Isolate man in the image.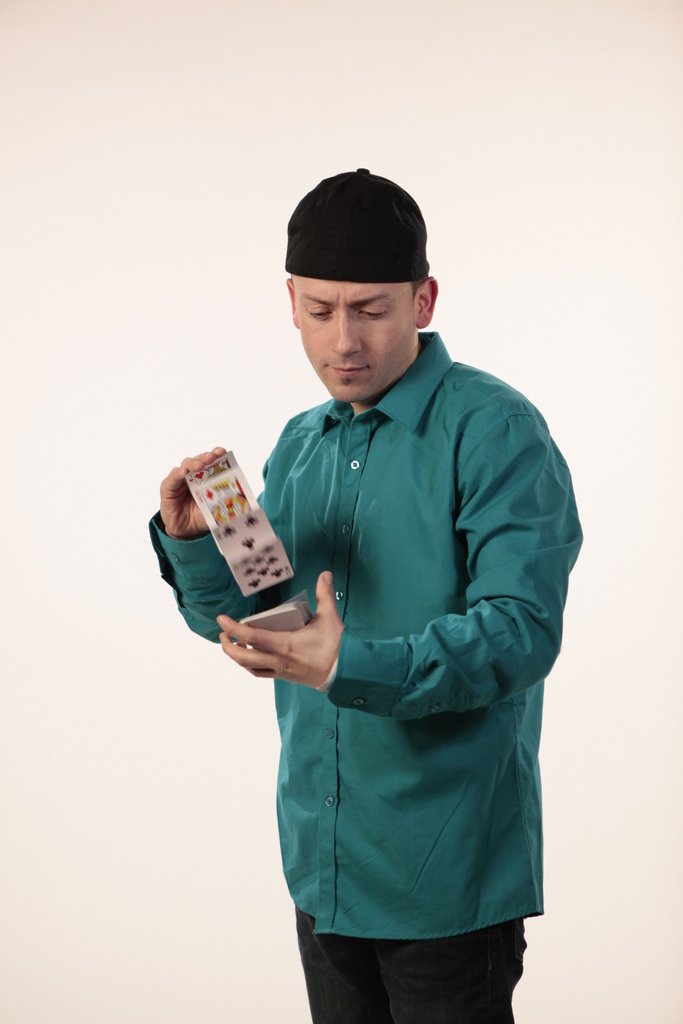
Isolated region: bbox=[175, 167, 589, 1016].
